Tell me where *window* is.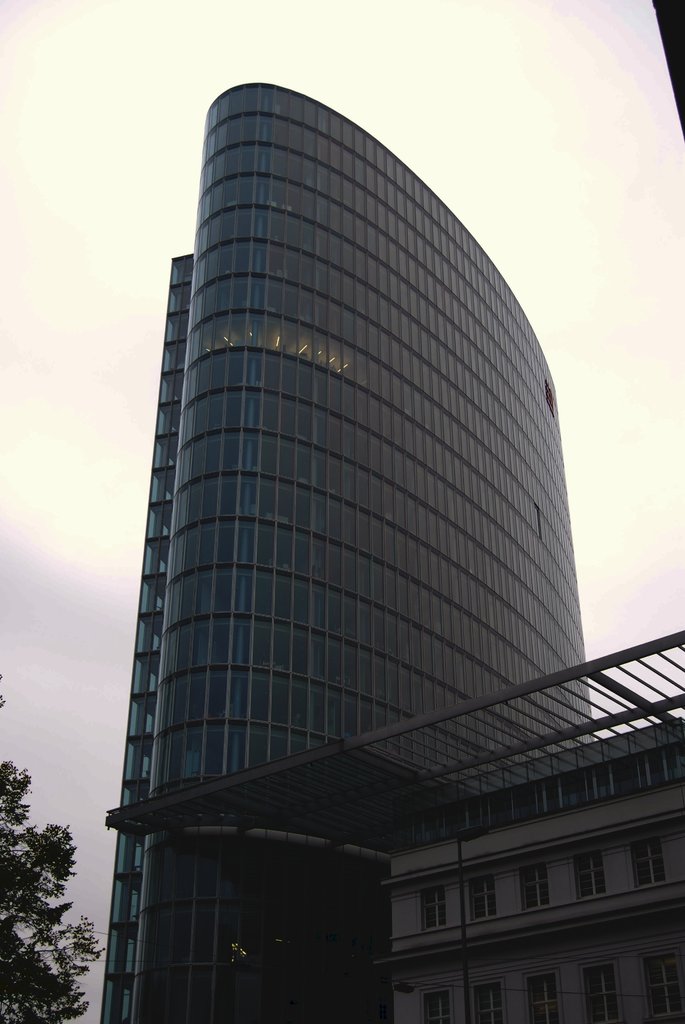
*window* is at x1=419 y1=986 x2=448 y2=1023.
